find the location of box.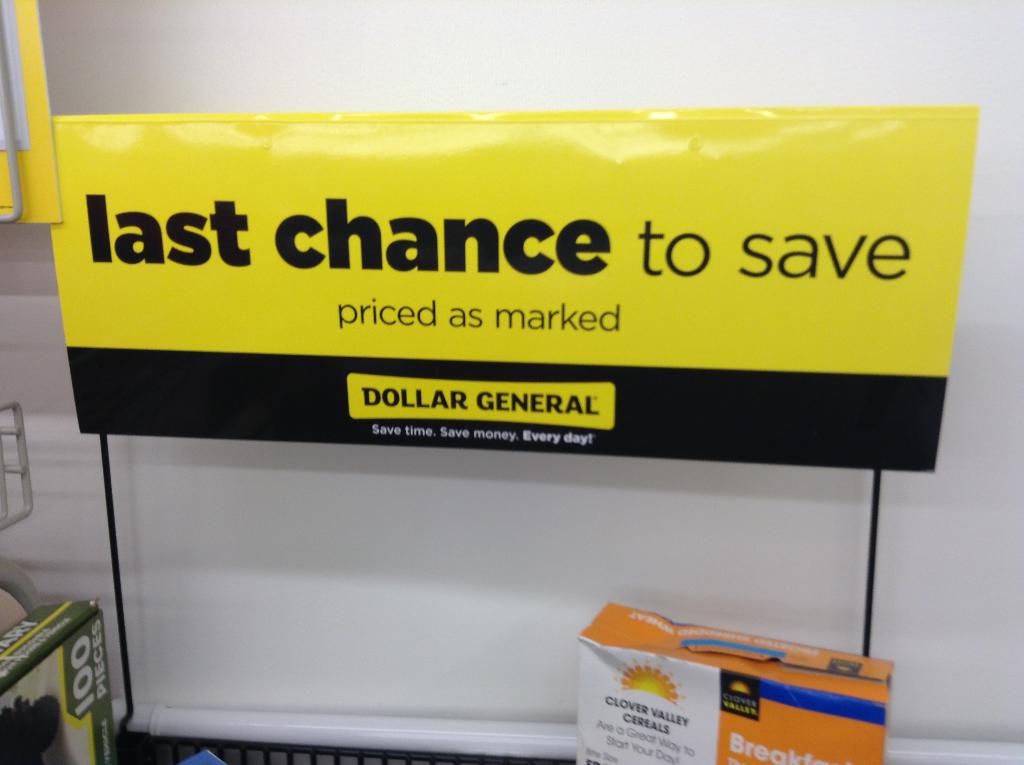
Location: (0, 589, 116, 764).
